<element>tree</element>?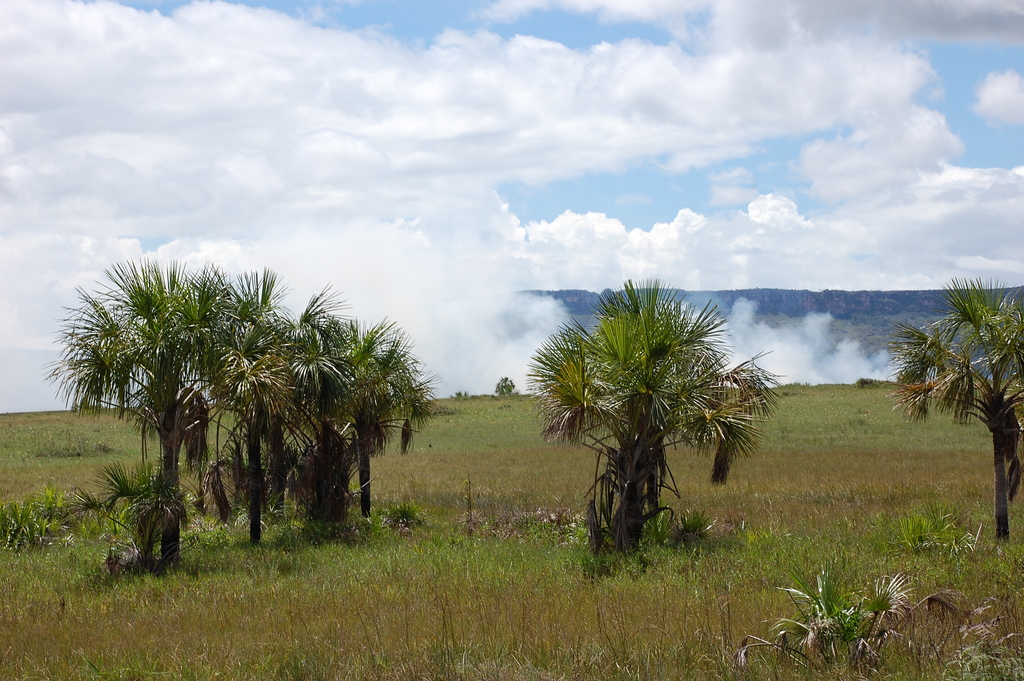
326/279/446/525
